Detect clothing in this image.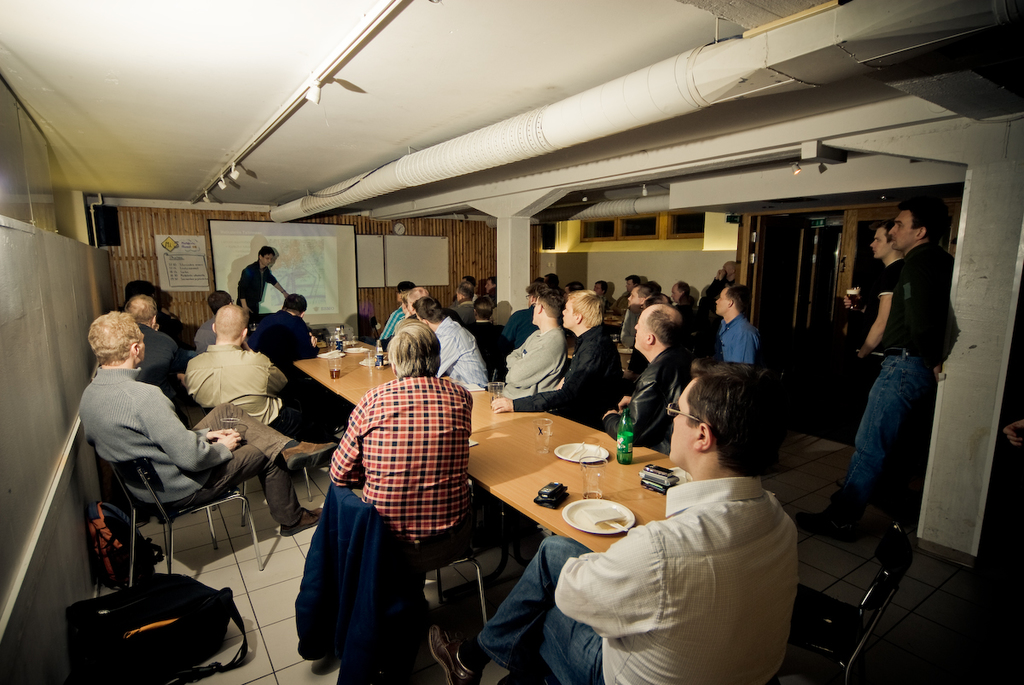
Detection: BBox(470, 472, 799, 684).
